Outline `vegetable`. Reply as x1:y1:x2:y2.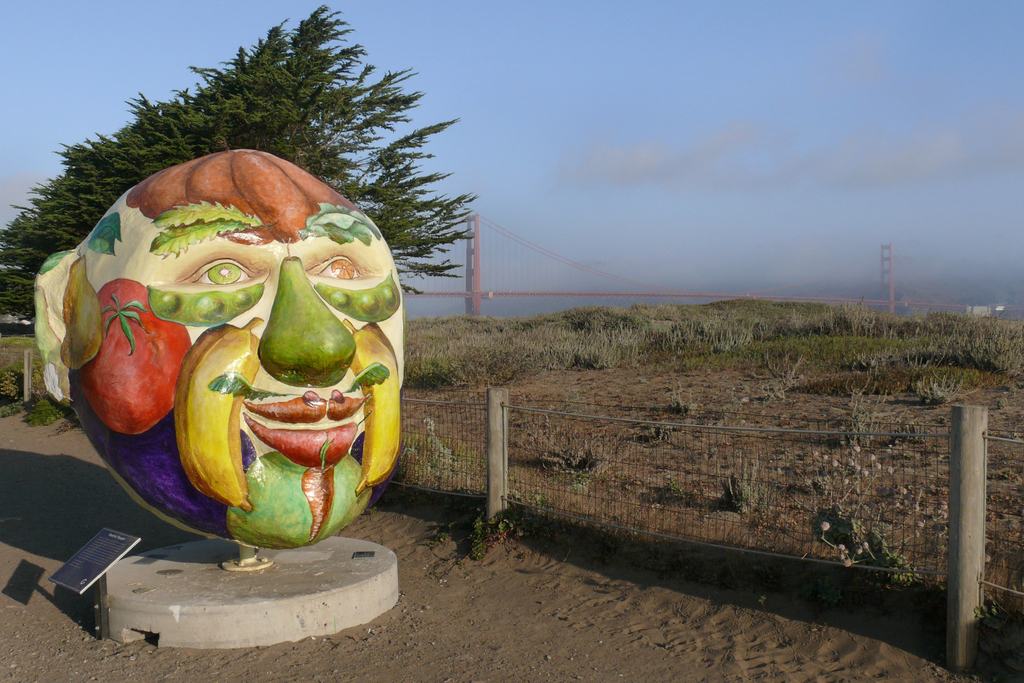
330:388:375:420.
